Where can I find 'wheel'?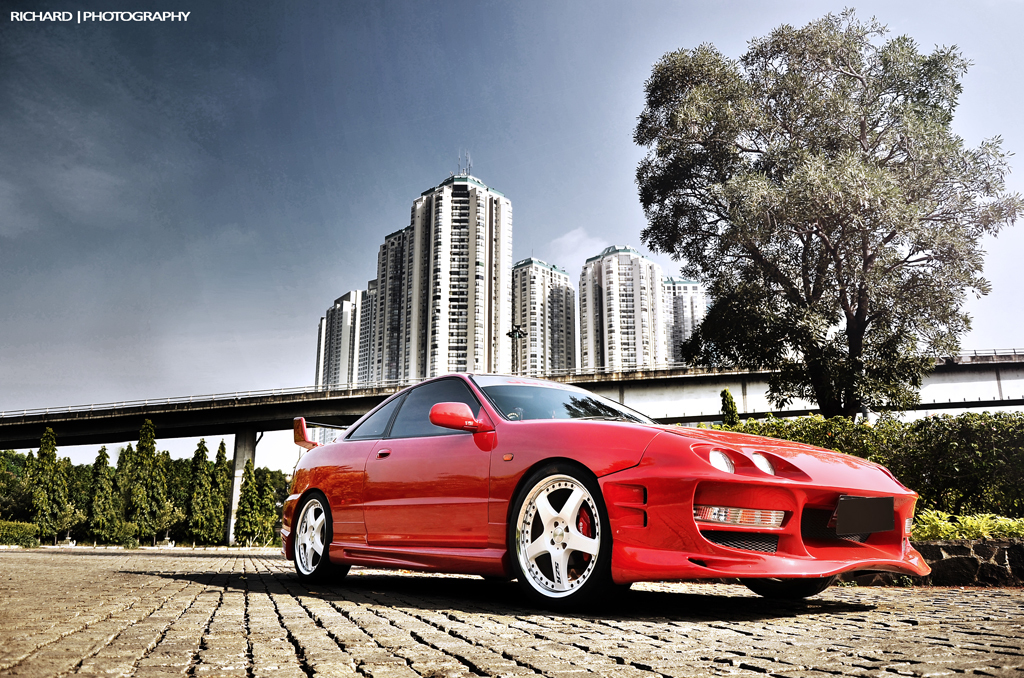
You can find it at (x1=289, y1=491, x2=352, y2=588).
